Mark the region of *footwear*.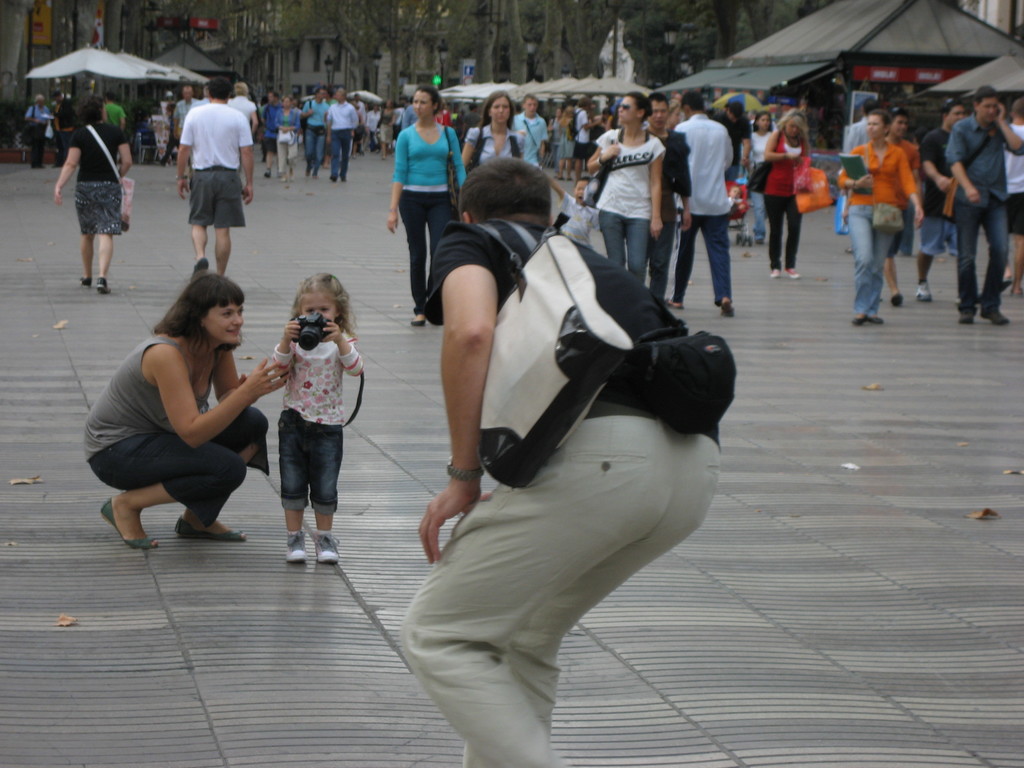
Region: bbox(915, 278, 936, 303).
